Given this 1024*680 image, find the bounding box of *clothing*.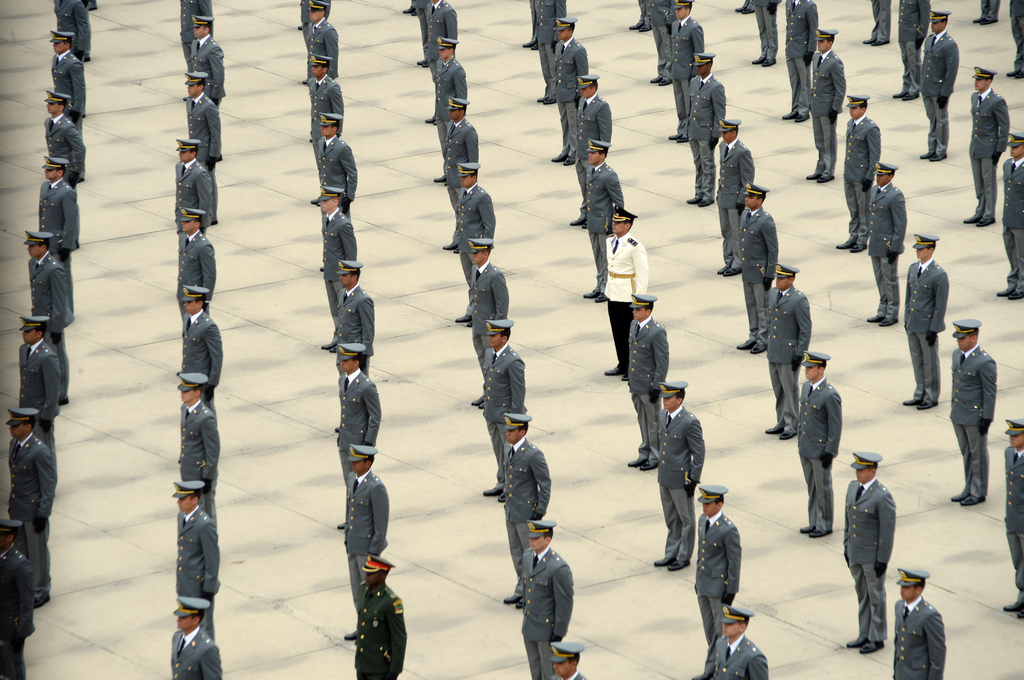
[436, 54, 468, 172].
